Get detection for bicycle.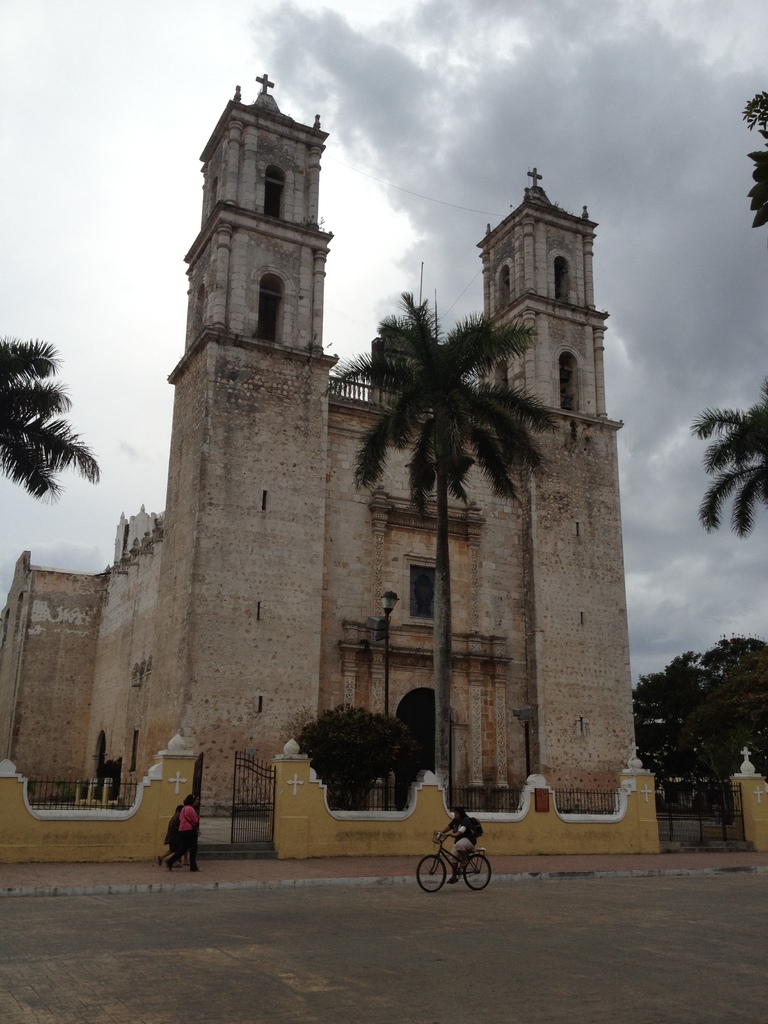
Detection: rect(408, 816, 500, 895).
